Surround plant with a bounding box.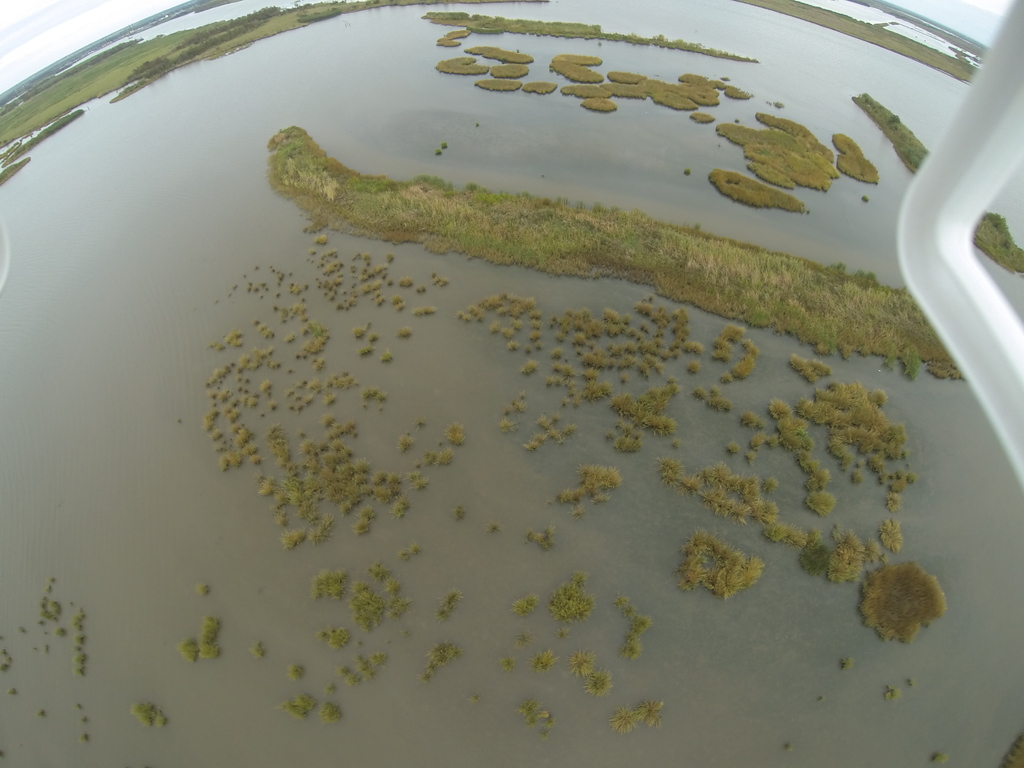
left=248, top=358, right=260, bottom=372.
